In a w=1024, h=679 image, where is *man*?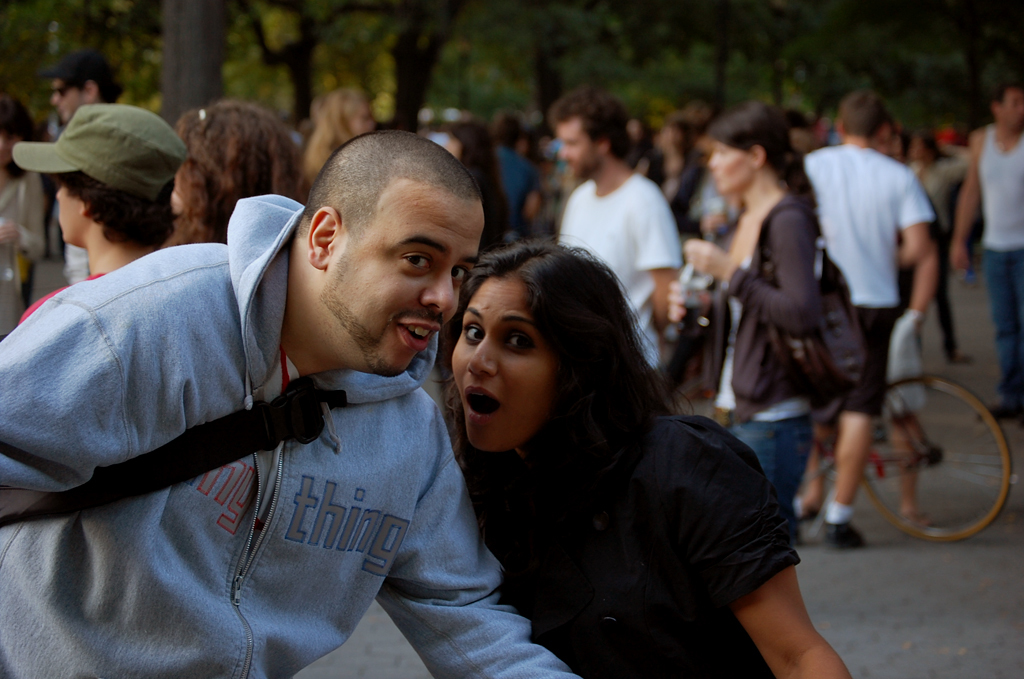
BBox(946, 84, 1023, 419).
